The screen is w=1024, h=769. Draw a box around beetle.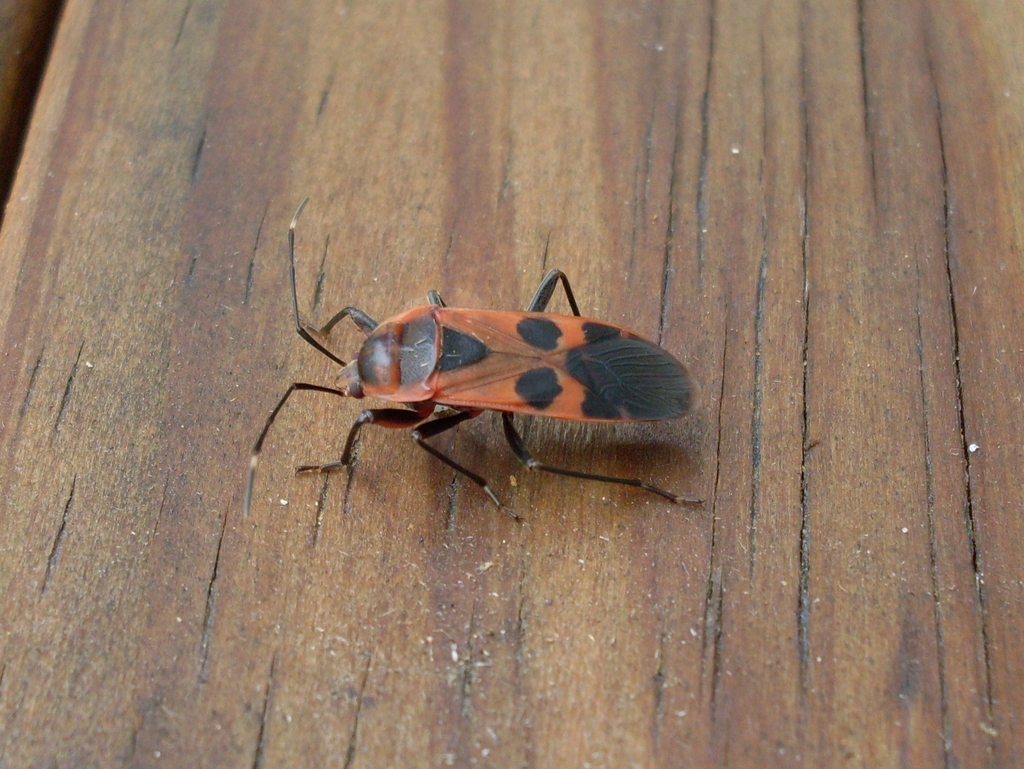
box=[226, 235, 719, 552].
